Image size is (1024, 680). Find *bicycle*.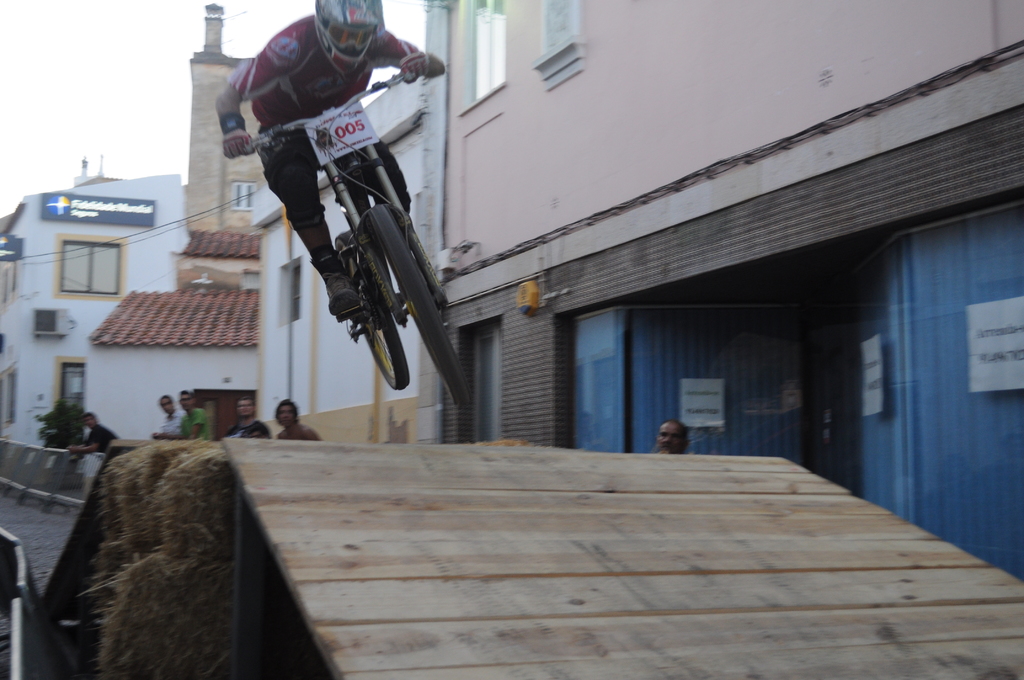
box(205, 78, 469, 346).
